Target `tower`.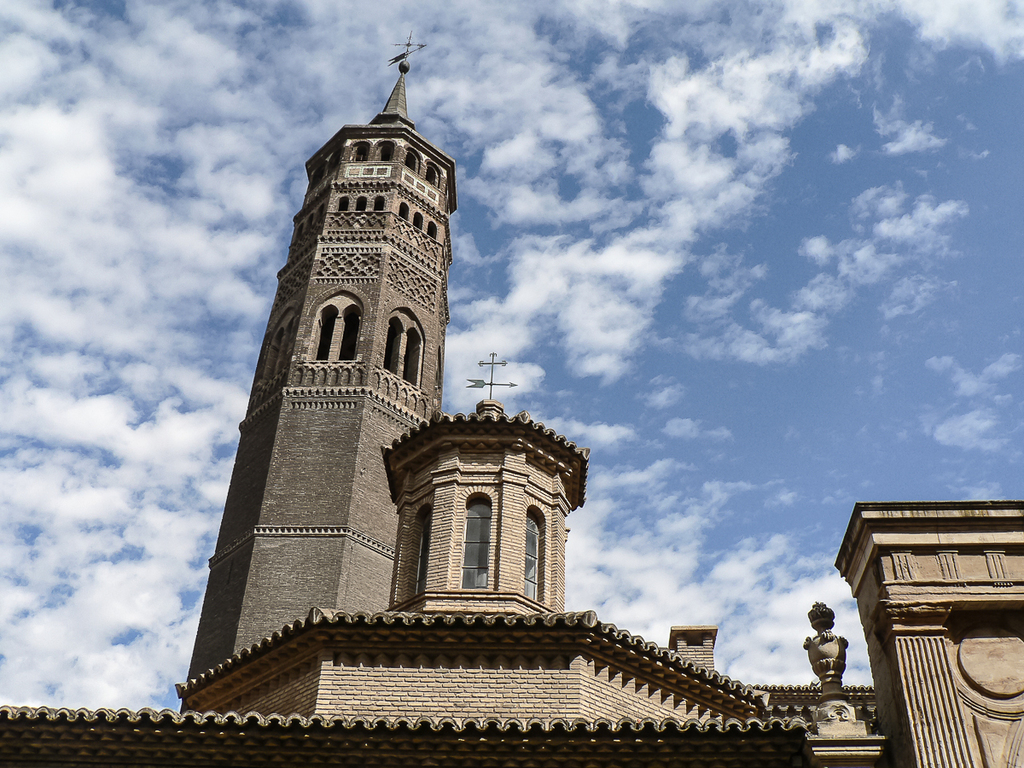
Target region: pyautogui.locateOnScreen(382, 356, 595, 627).
